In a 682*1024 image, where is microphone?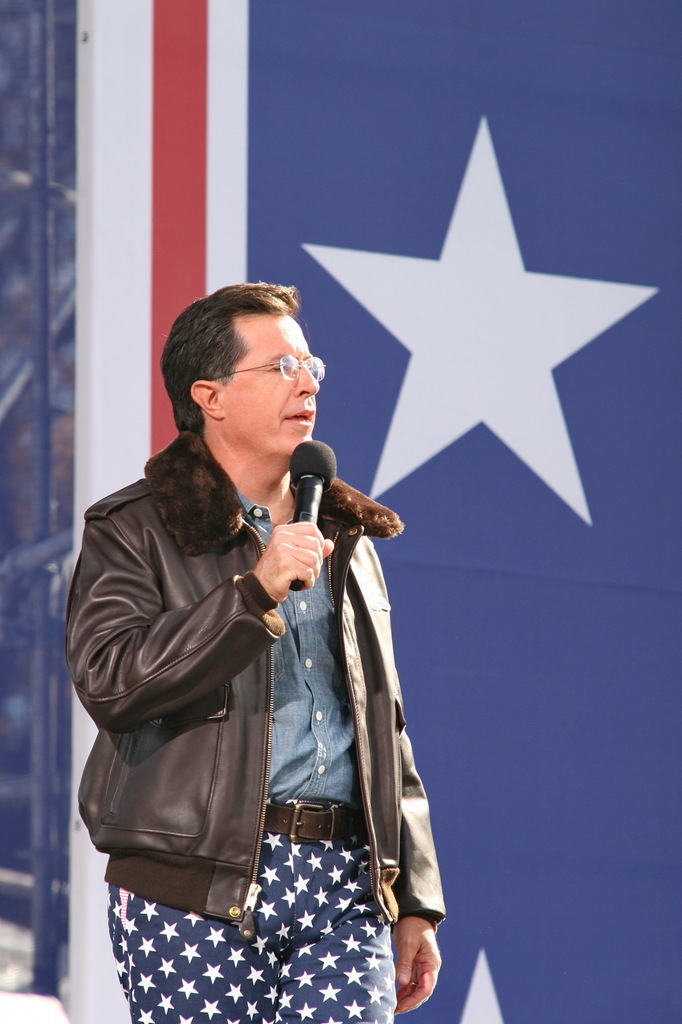
275:434:340:609.
